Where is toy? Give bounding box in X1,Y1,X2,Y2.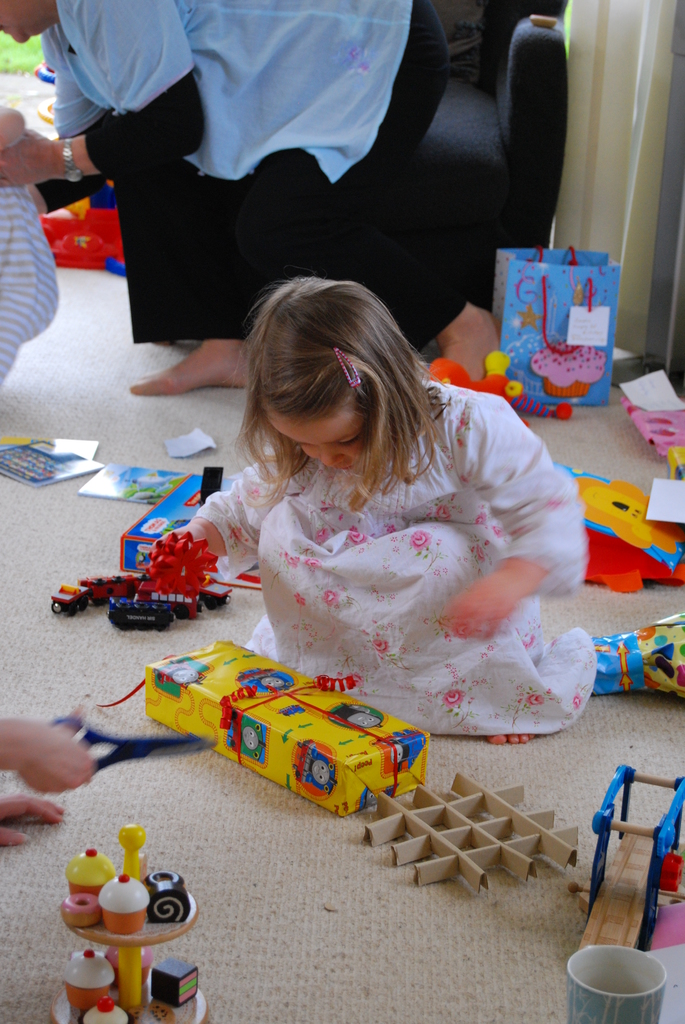
292,740,336,791.
